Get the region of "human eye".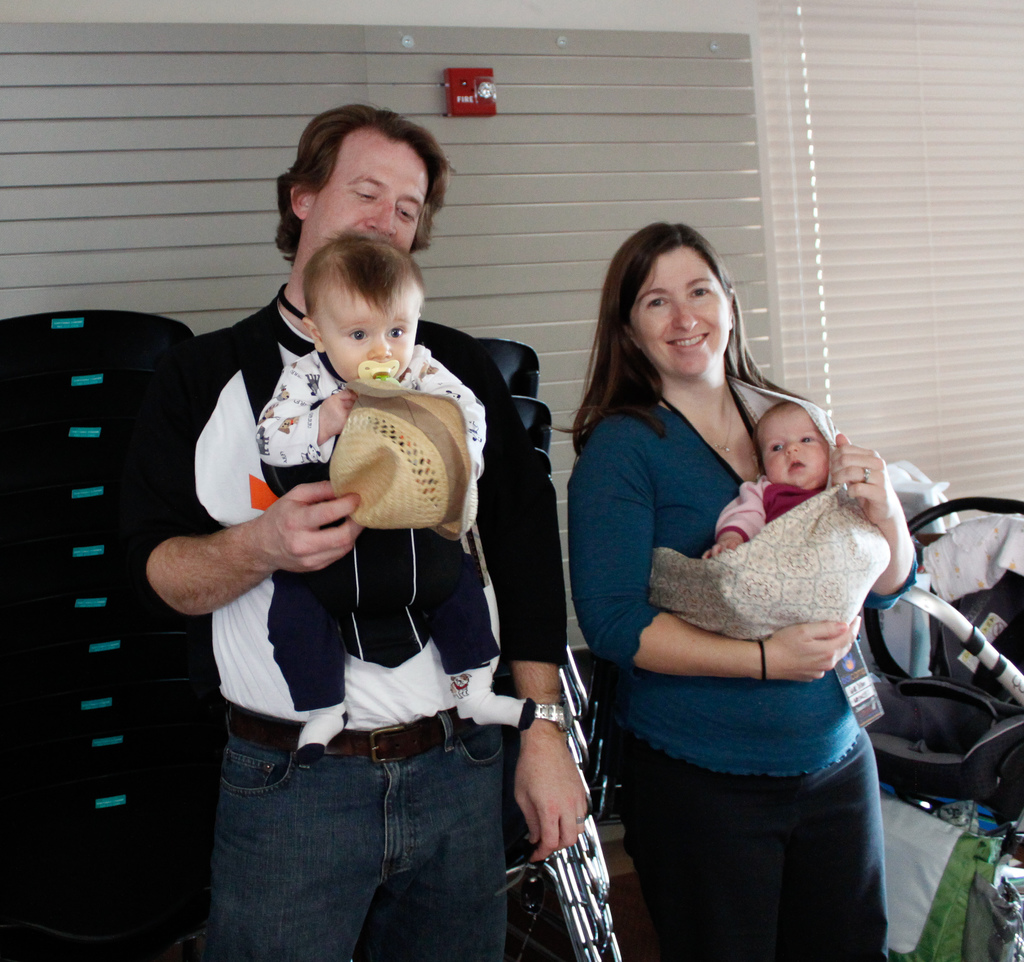
(644,296,670,313).
